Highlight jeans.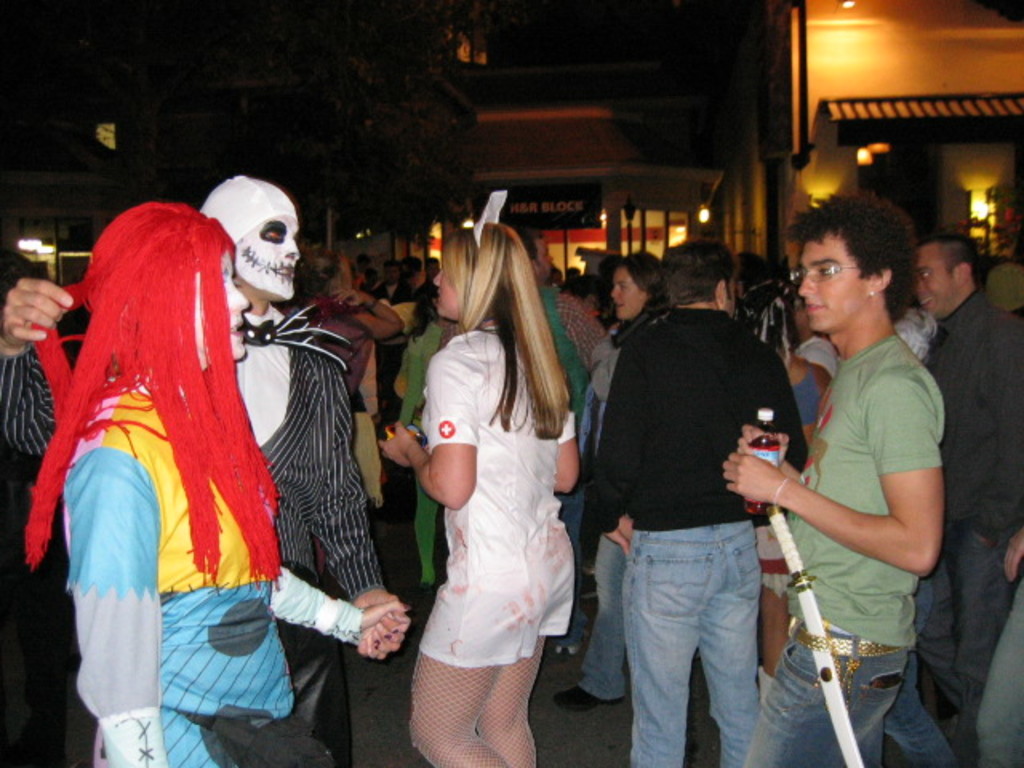
Highlighted region: {"left": 738, "top": 611, "right": 907, "bottom": 766}.
